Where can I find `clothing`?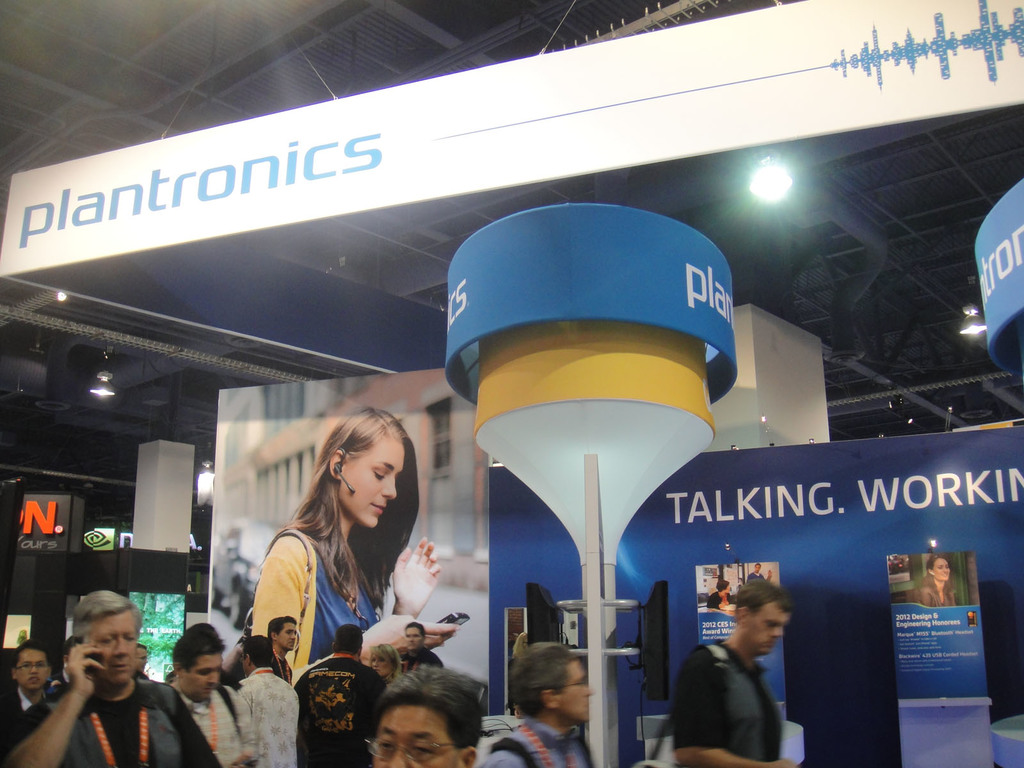
You can find it at [662,612,813,764].
